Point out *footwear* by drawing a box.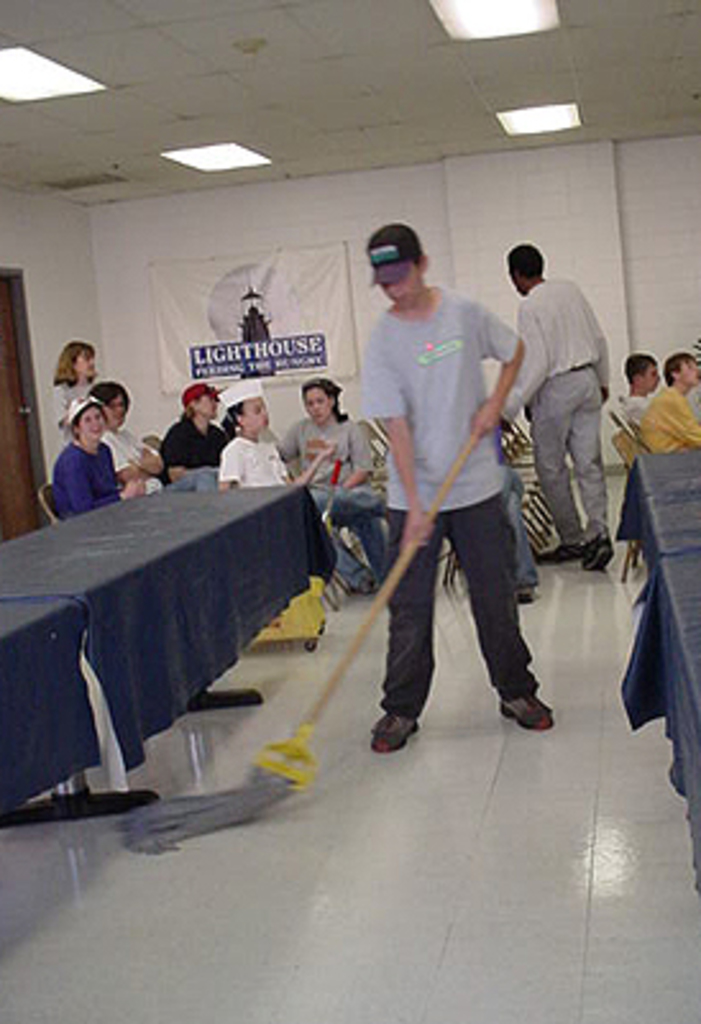
(left=514, top=576, right=547, bottom=607).
